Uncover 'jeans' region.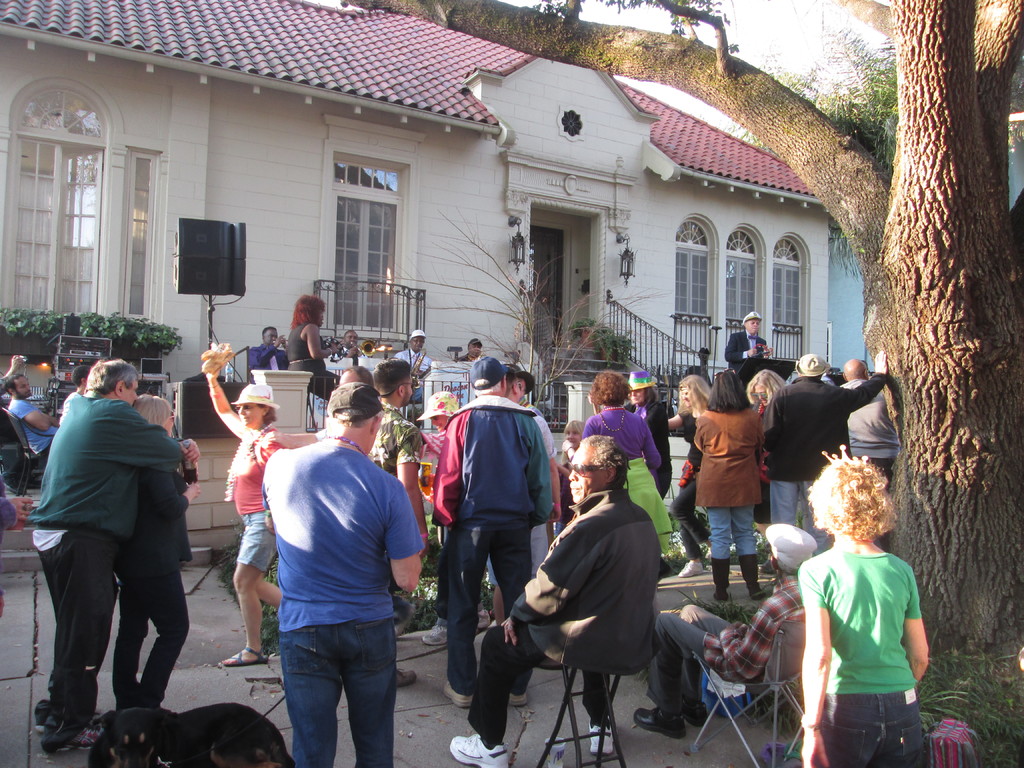
Uncovered: bbox=[122, 573, 193, 710].
